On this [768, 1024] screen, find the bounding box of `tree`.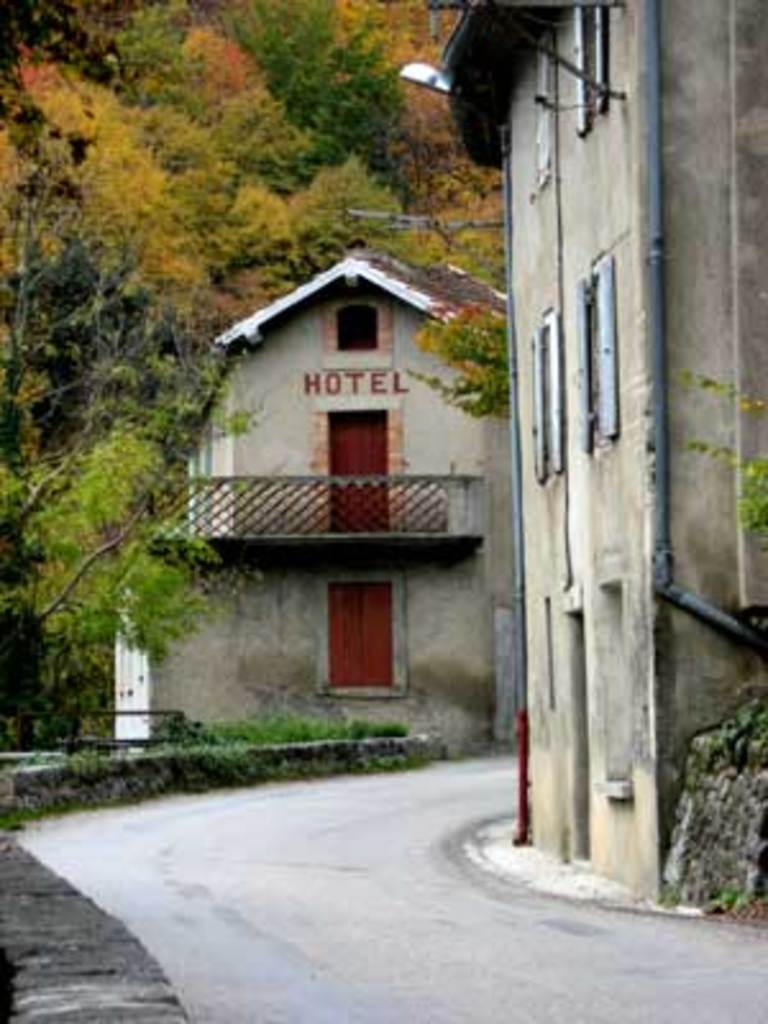
Bounding box: {"left": 387, "top": 289, "right": 527, "bottom": 425}.
